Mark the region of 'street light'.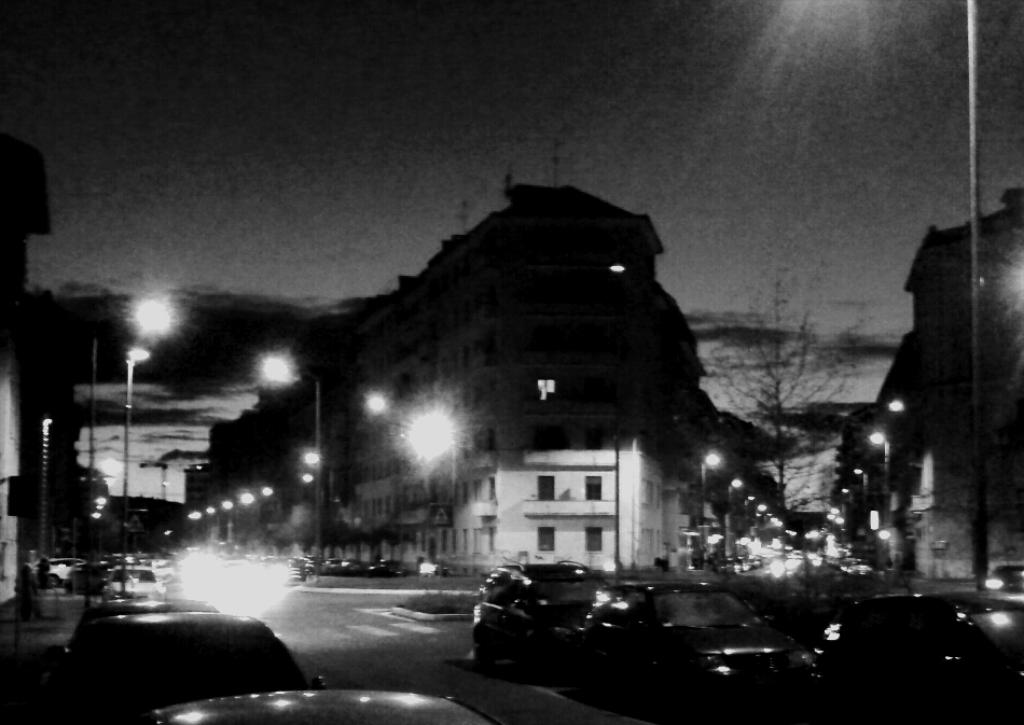
Region: (left=862, top=431, right=898, bottom=484).
